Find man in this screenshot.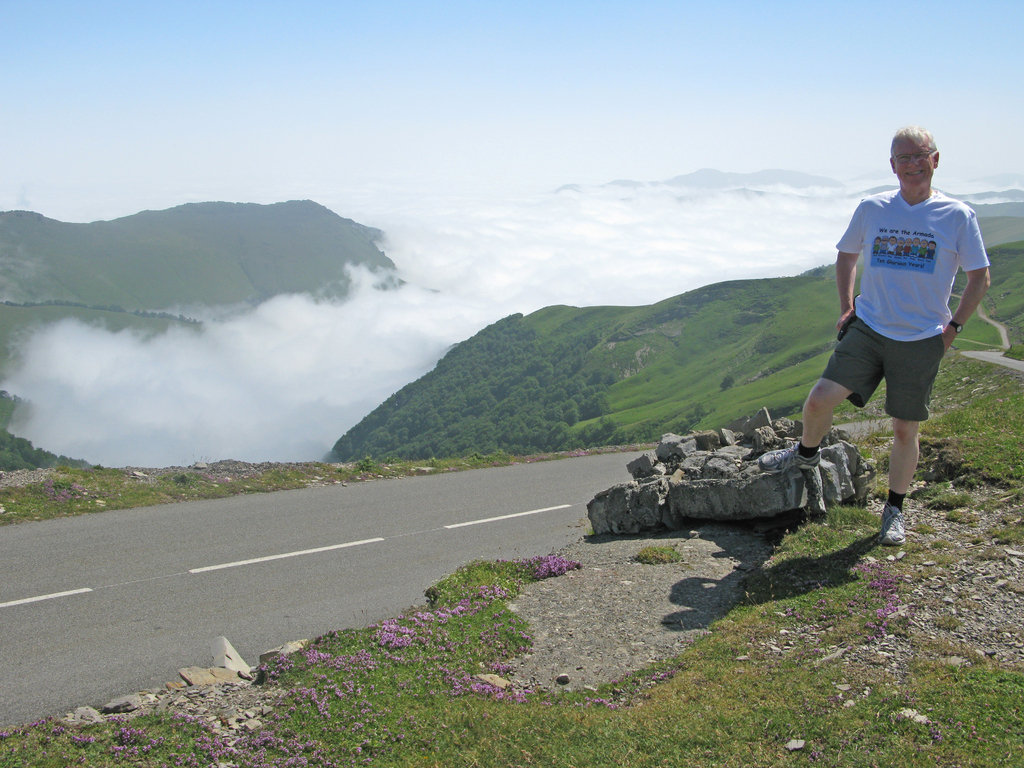
The bounding box for man is Rect(811, 130, 991, 556).
